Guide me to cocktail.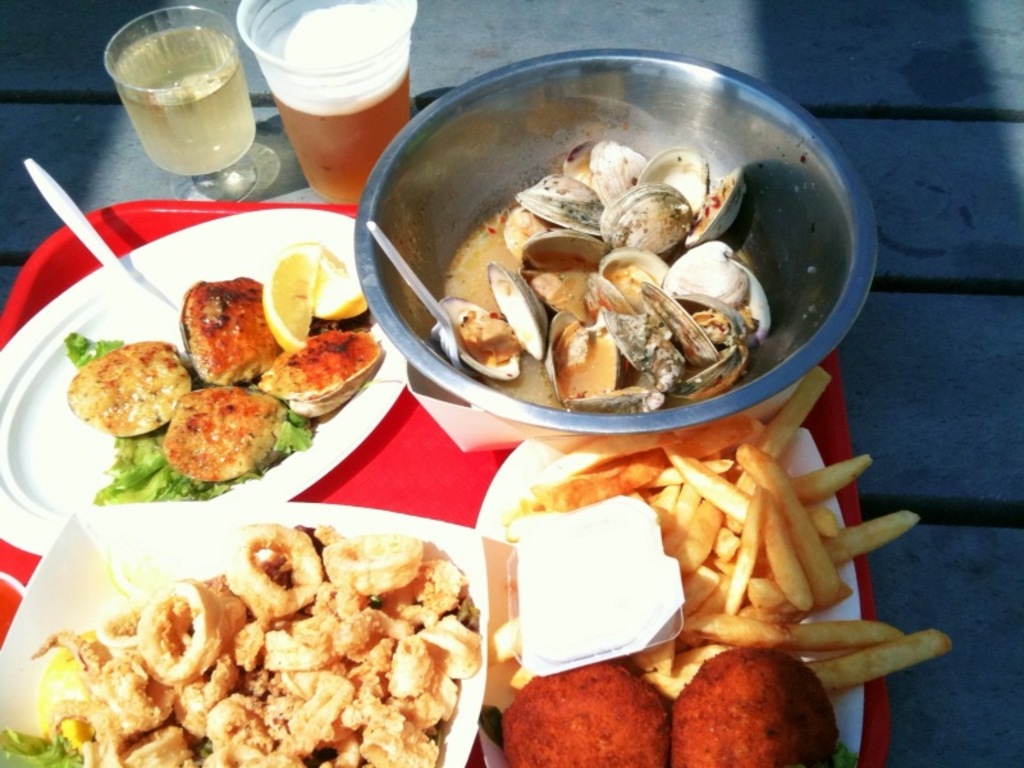
Guidance: crop(102, 0, 285, 197).
